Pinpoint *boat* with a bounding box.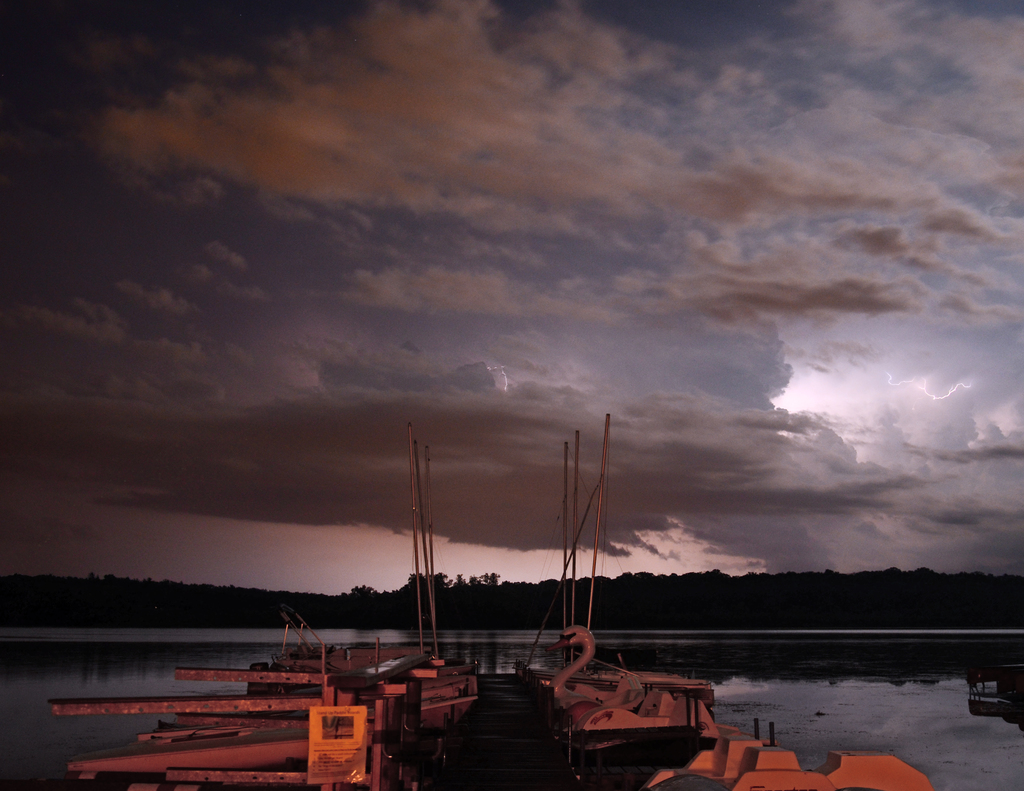
544, 625, 710, 757.
